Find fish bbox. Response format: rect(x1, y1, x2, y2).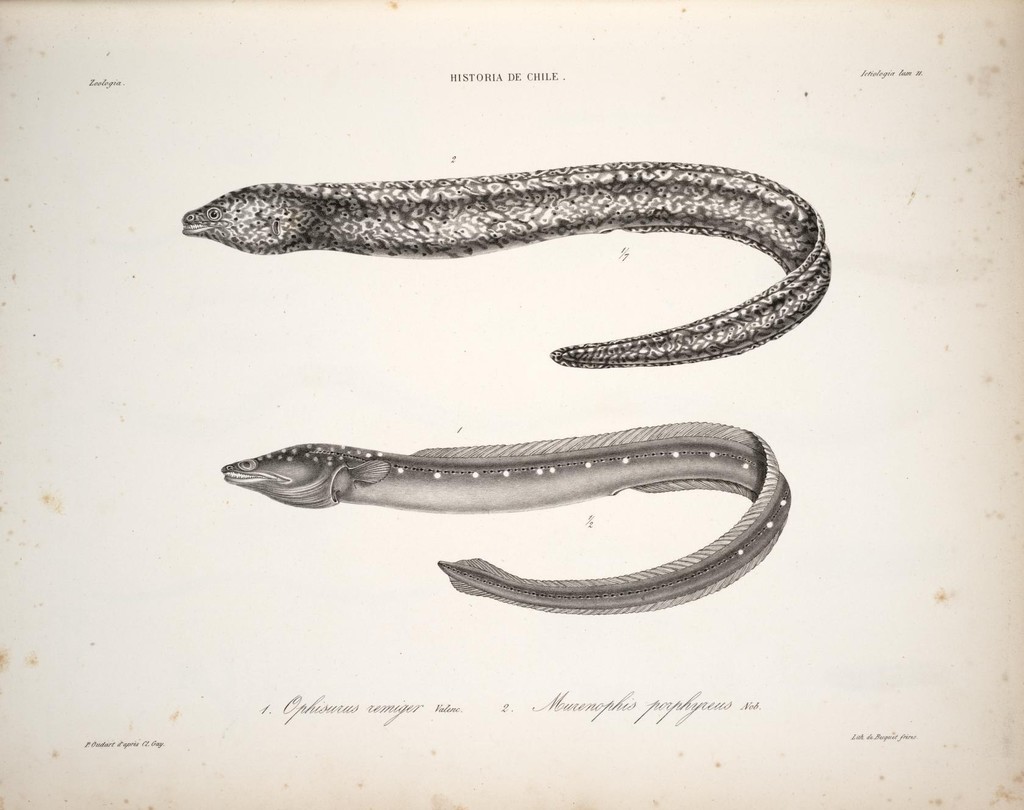
rect(212, 392, 798, 600).
